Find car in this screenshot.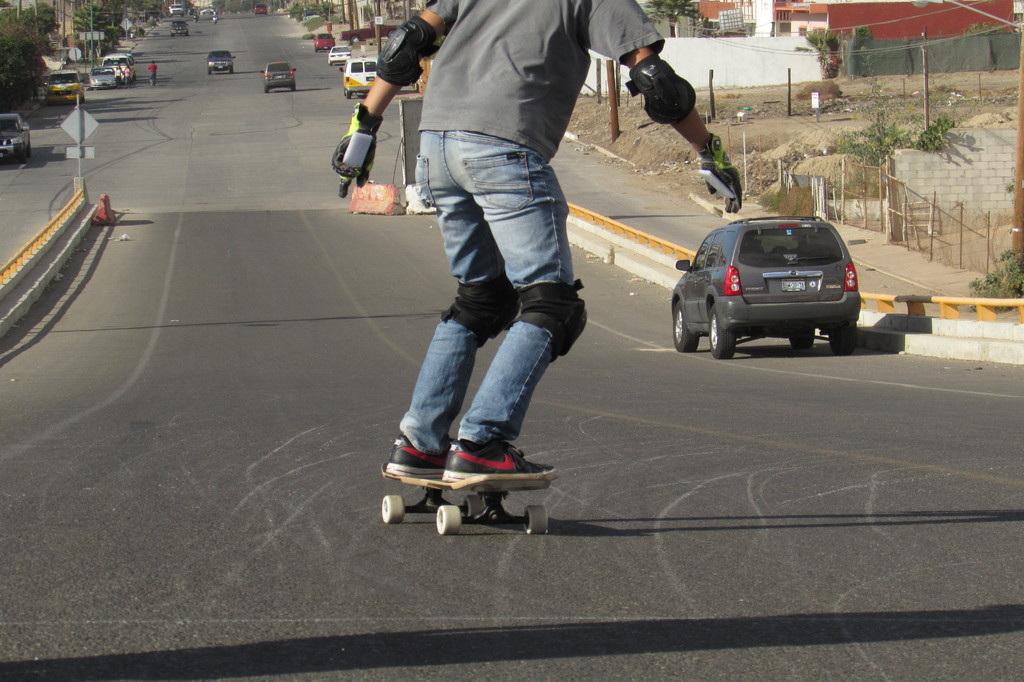
The bounding box for car is x1=259 y1=60 x2=296 y2=93.
